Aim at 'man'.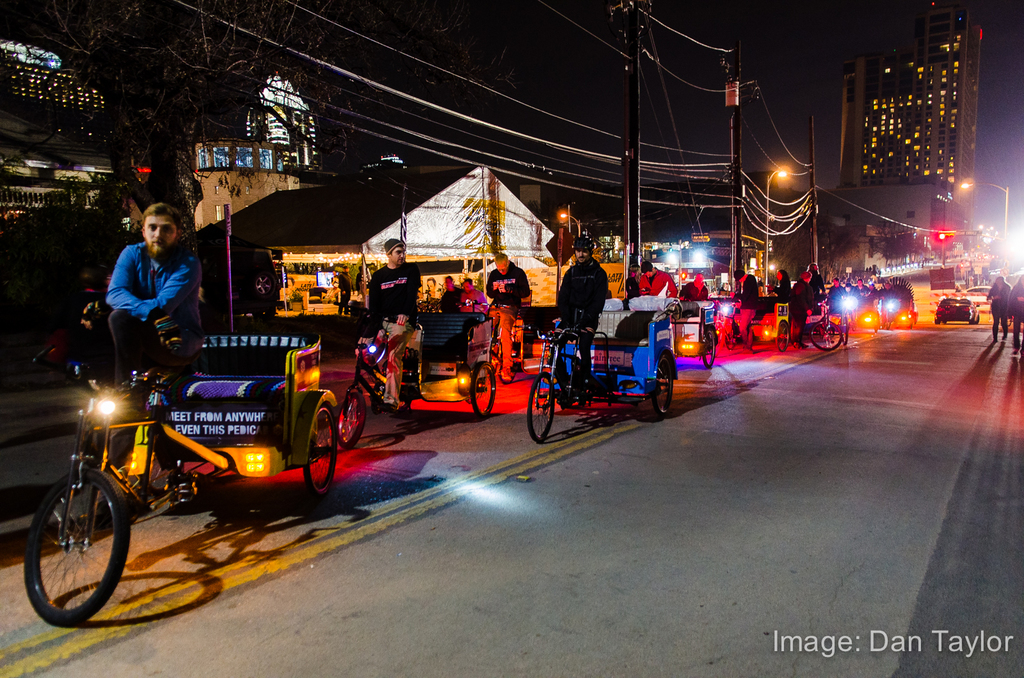
Aimed at Rect(552, 239, 610, 406).
